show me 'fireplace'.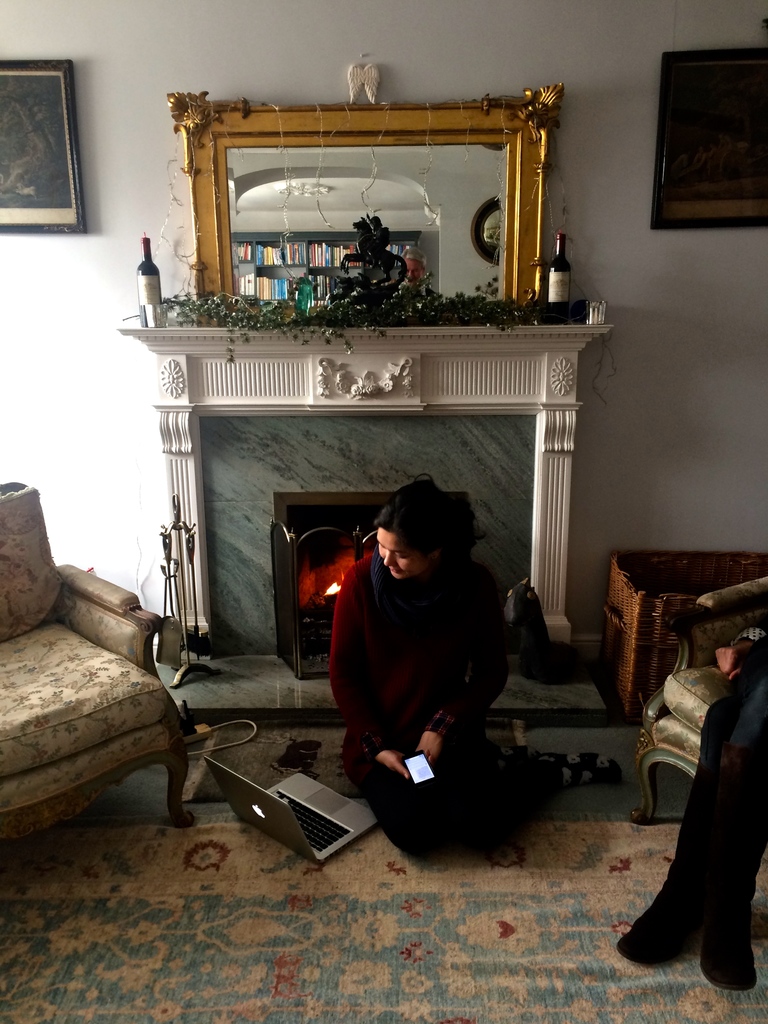
'fireplace' is here: 268:493:468:677.
